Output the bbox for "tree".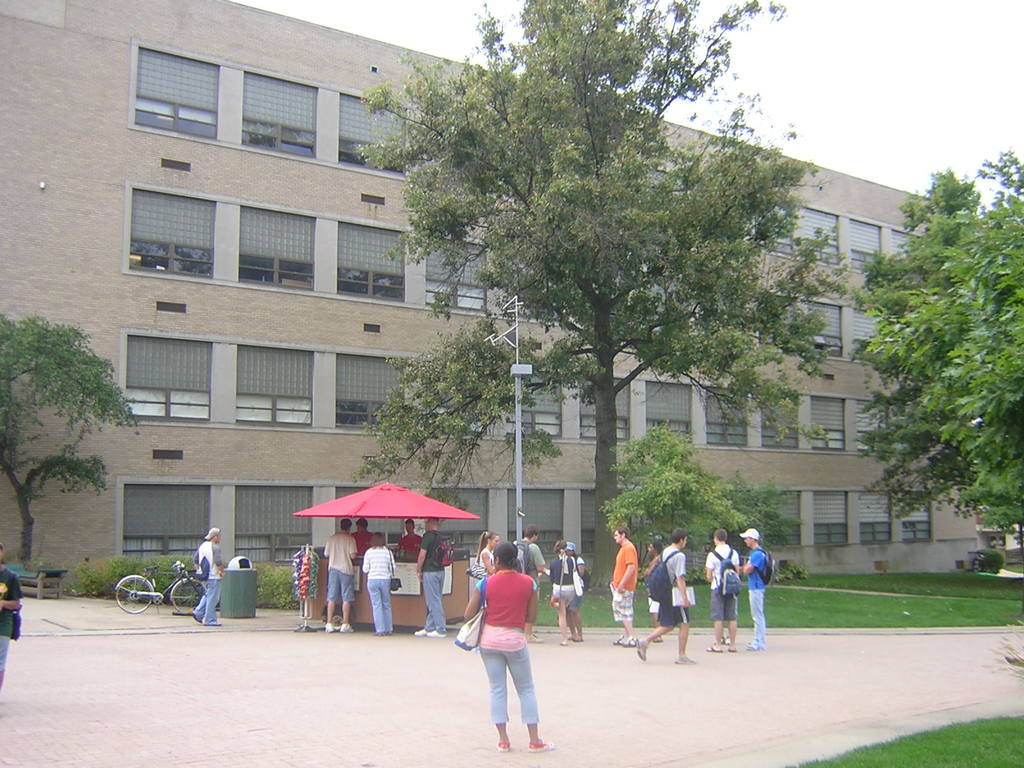
(x1=349, y1=0, x2=819, y2=601).
